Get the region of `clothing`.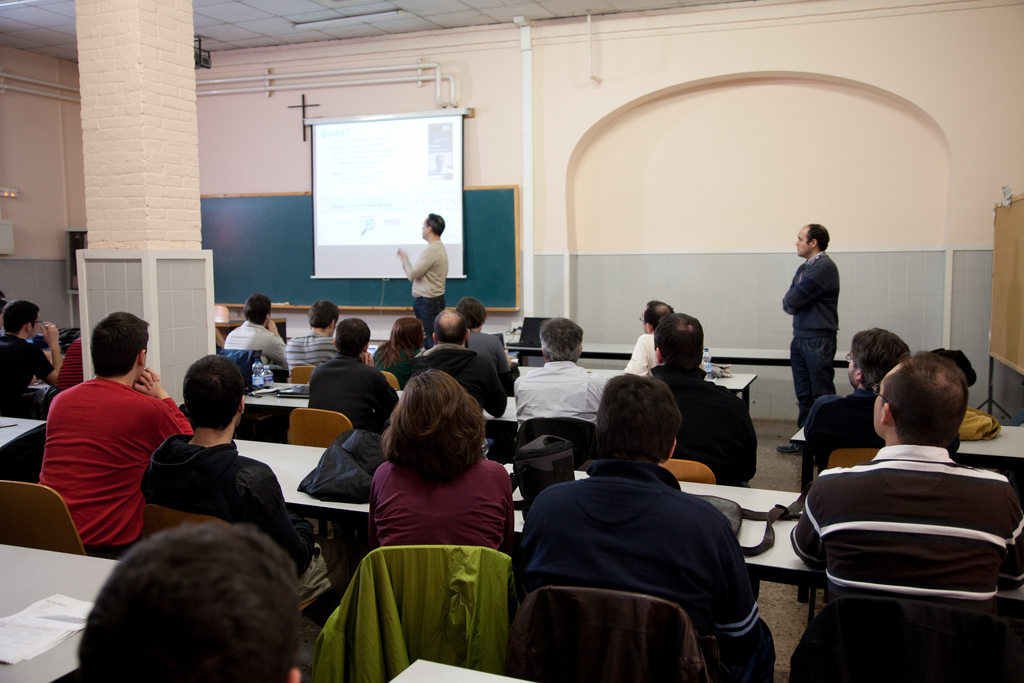
360, 458, 515, 554.
